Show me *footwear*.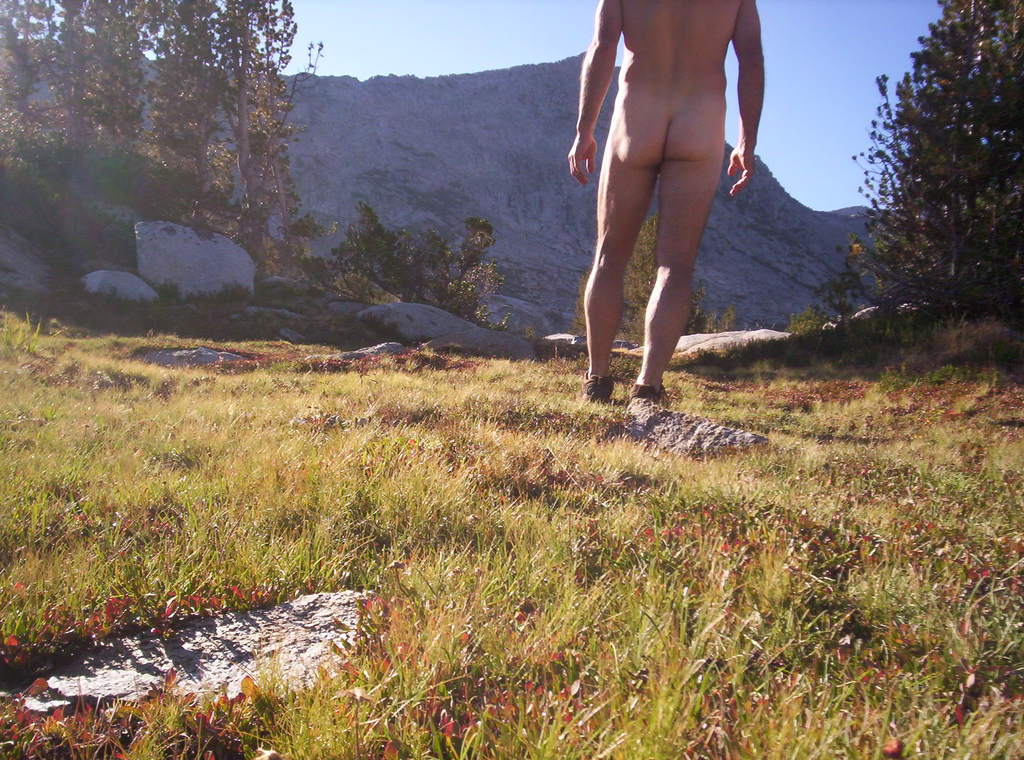
*footwear* is here: 627,382,673,410.
